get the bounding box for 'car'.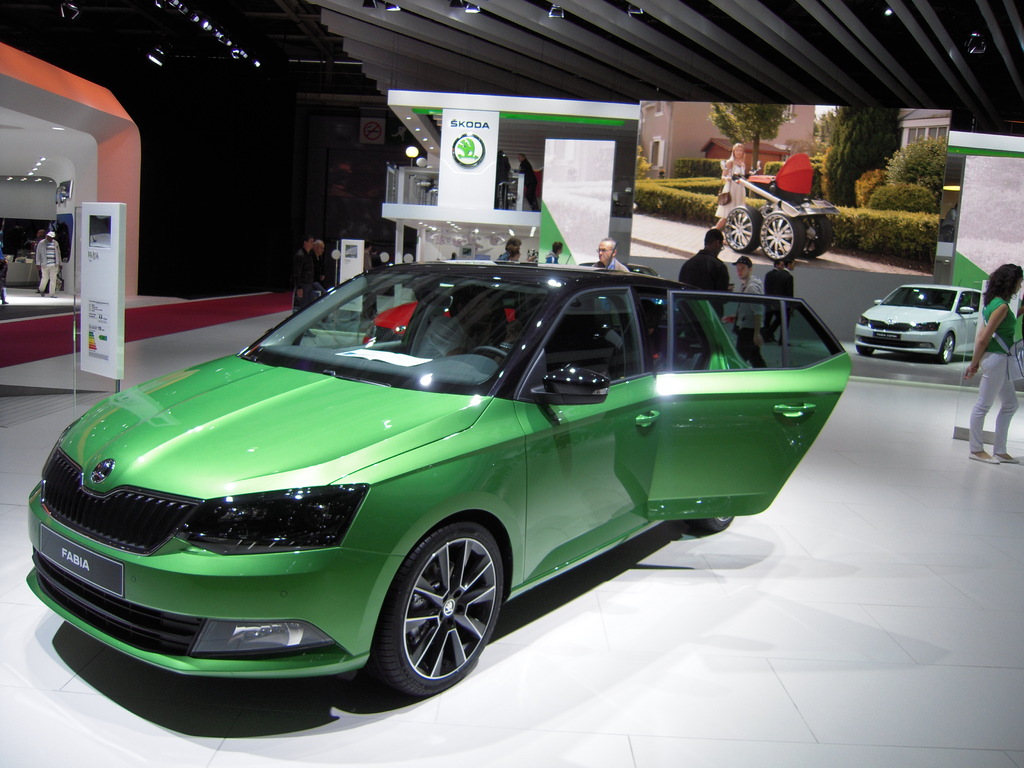
box(364, 301, 518, 346).
